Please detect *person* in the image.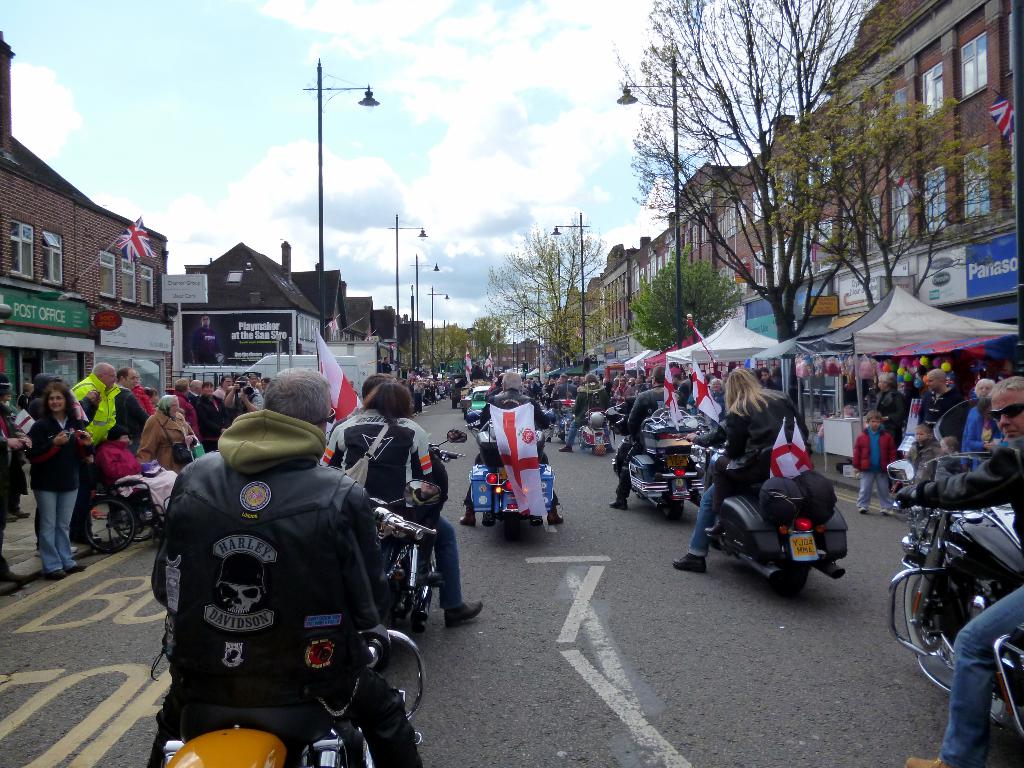
pyautogui.locateOnScreen(11, 365, 88, 584).
